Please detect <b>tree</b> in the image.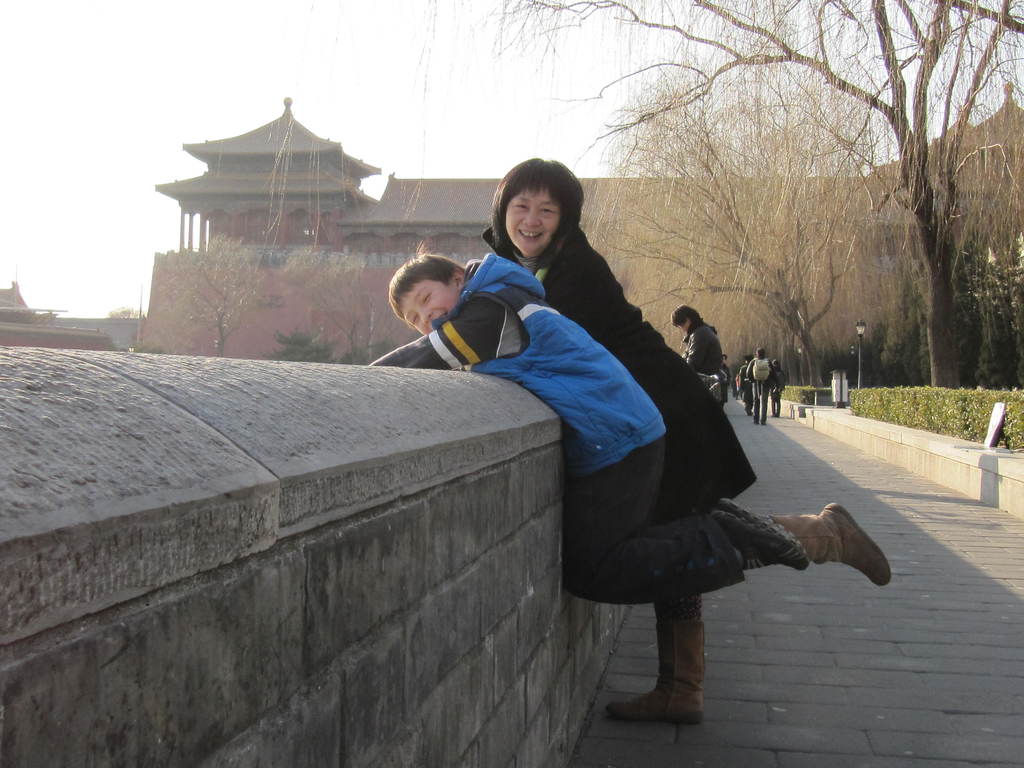
(left=169, top=216, right=271, bottom=368).
